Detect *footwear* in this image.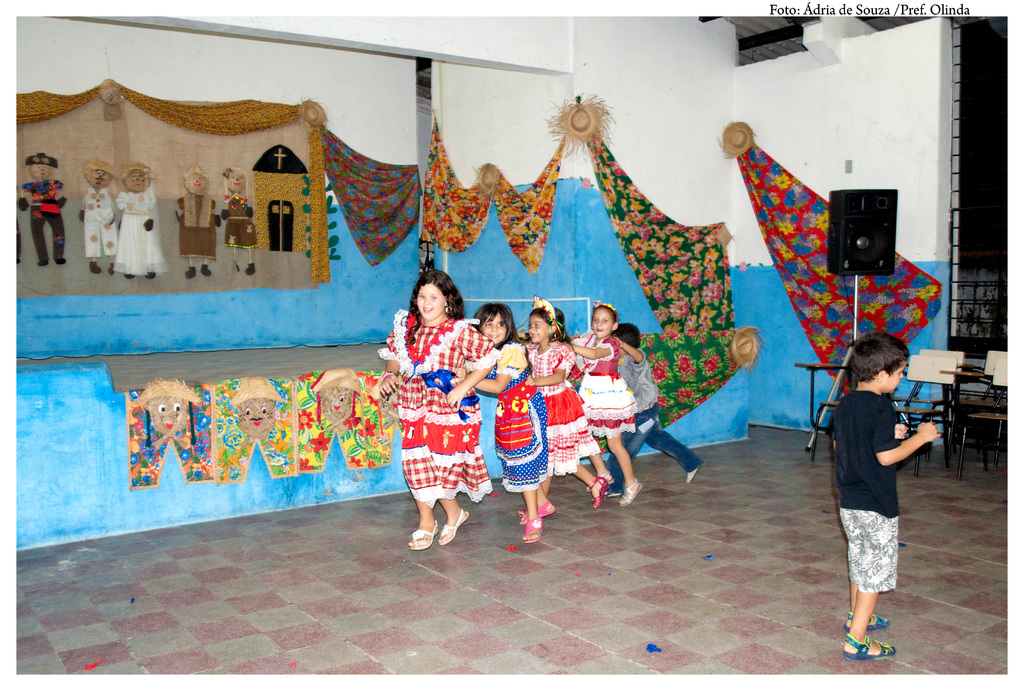
Detection: left=620, top=474, right=644, bottom=508.
